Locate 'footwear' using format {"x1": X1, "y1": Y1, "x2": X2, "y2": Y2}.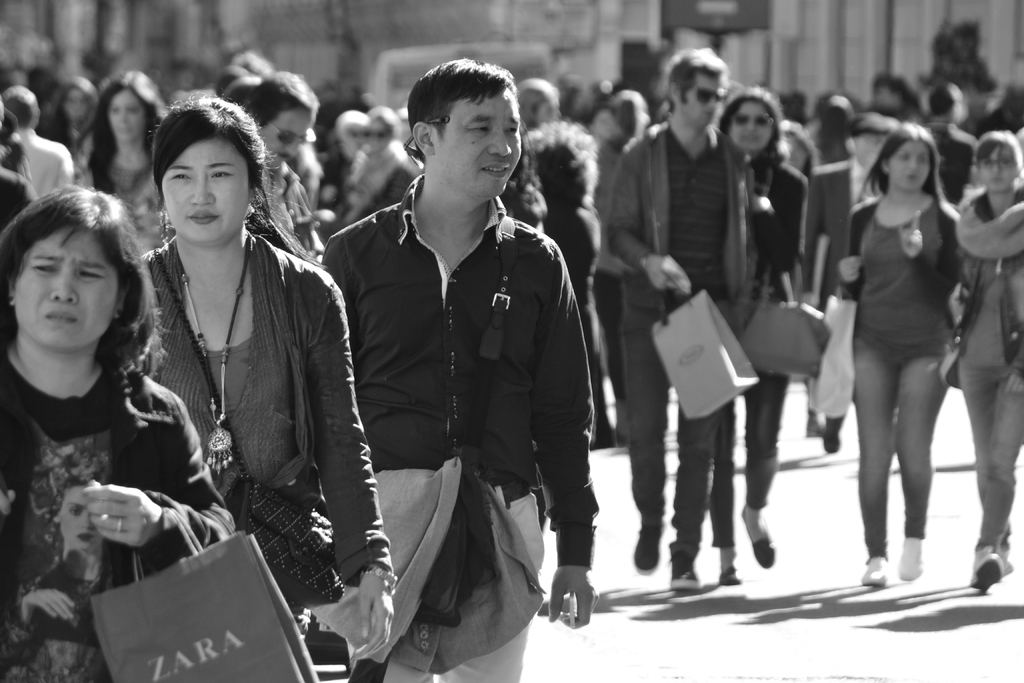
{"x1": 1001, "y1": 554, "x2": 1016, "y2": 578}.
